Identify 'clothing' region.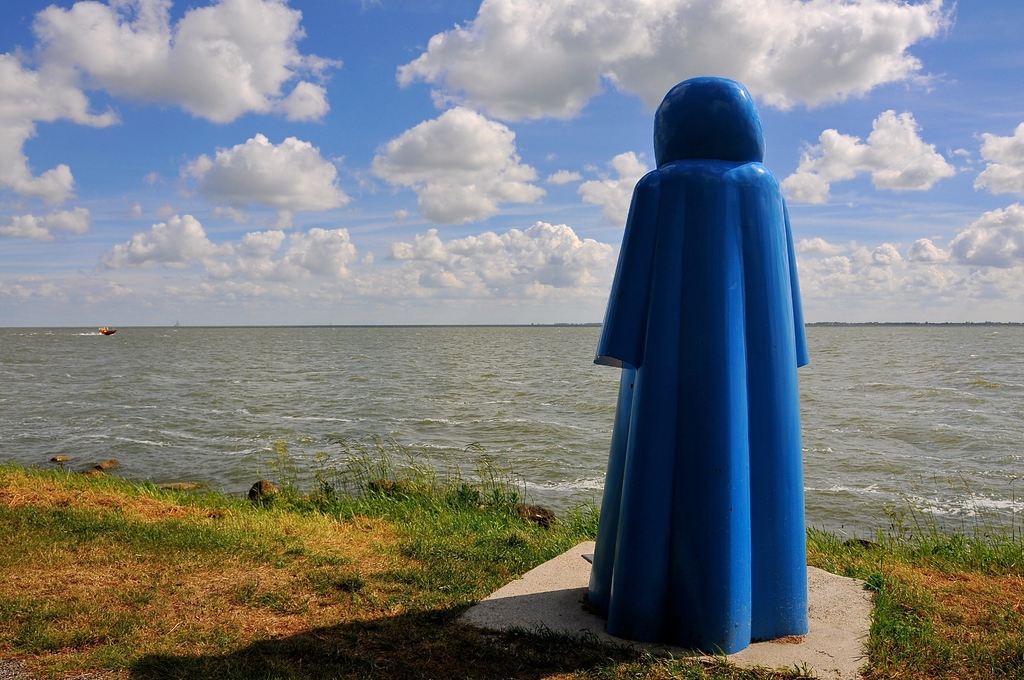
Region: bbox=(582, 92, 816, 639).
